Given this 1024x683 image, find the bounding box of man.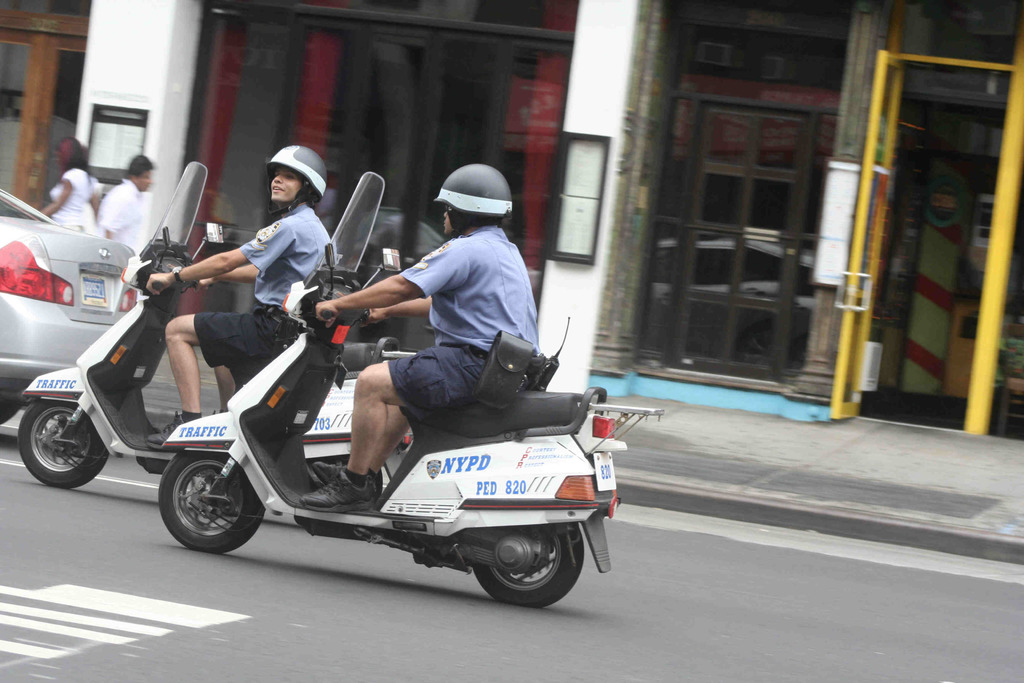
detection(296, 171, 566, 468).
